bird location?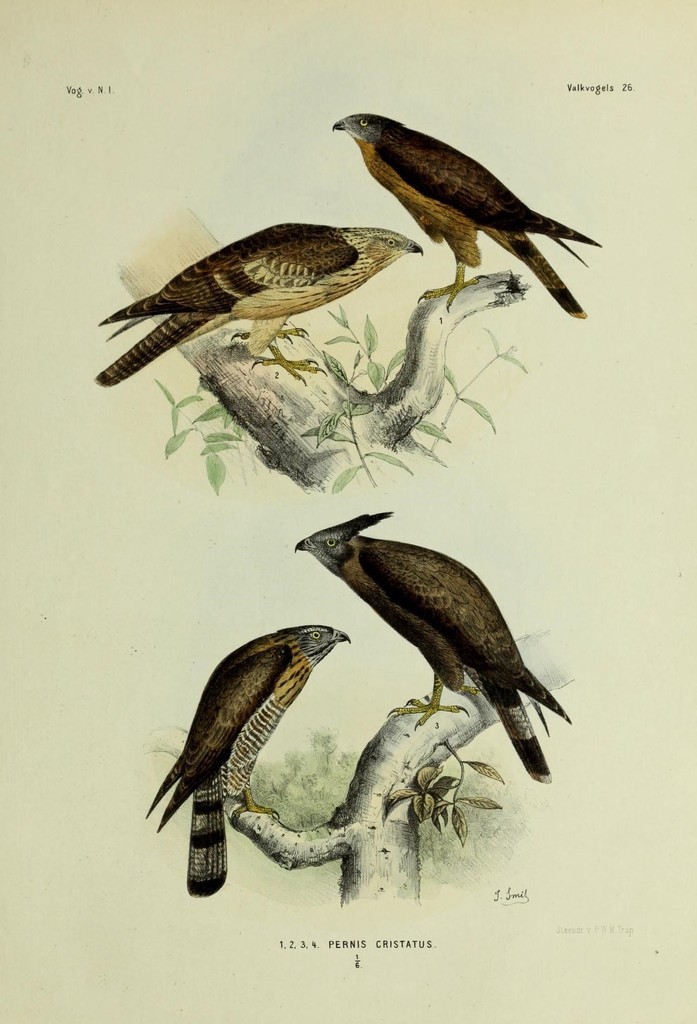
region(331, 109, 603, 323)
